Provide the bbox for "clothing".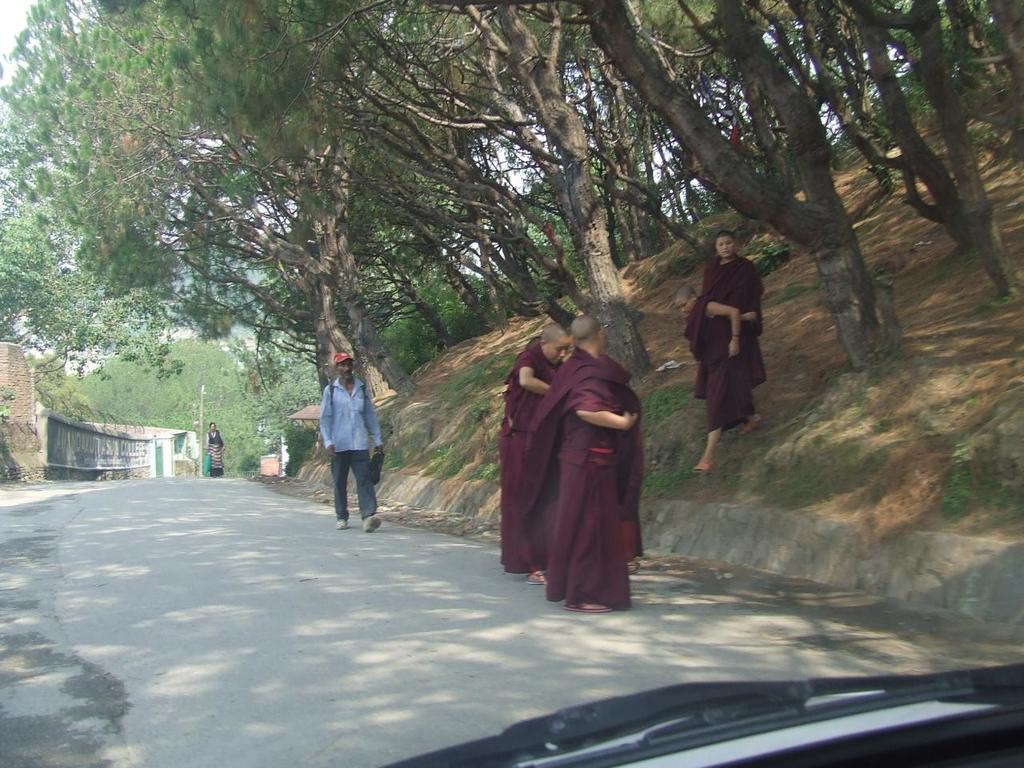
box=[202, 426, 222, 477].
